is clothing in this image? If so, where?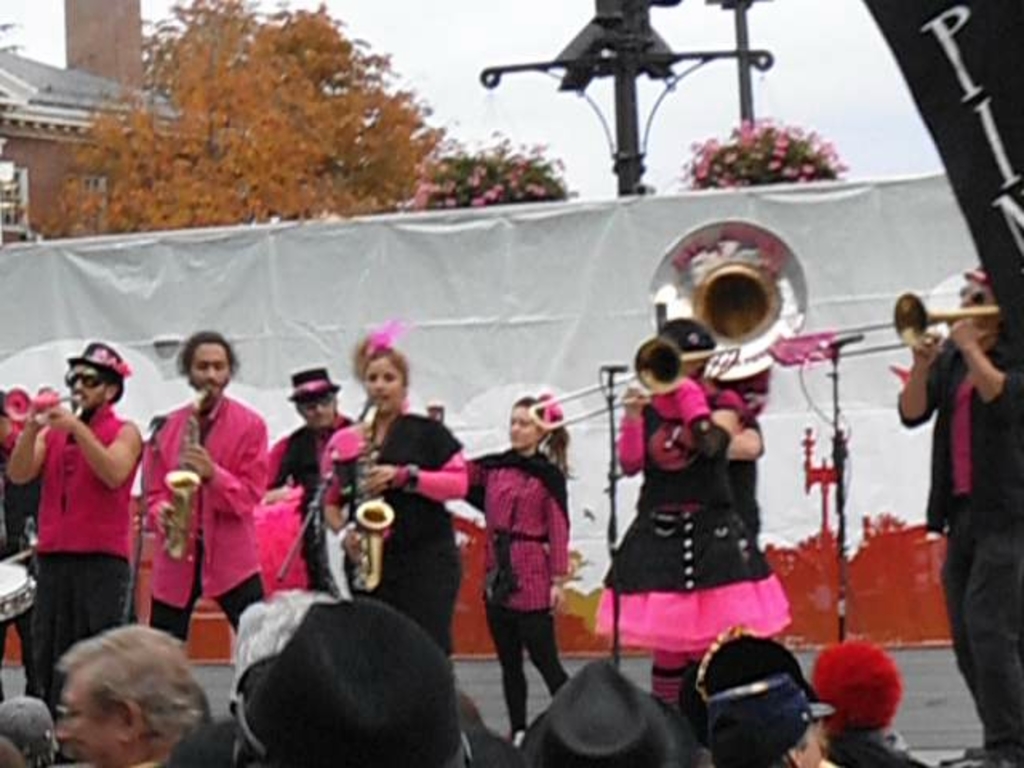
Yes, at rect(478, 434, 576, 741).
